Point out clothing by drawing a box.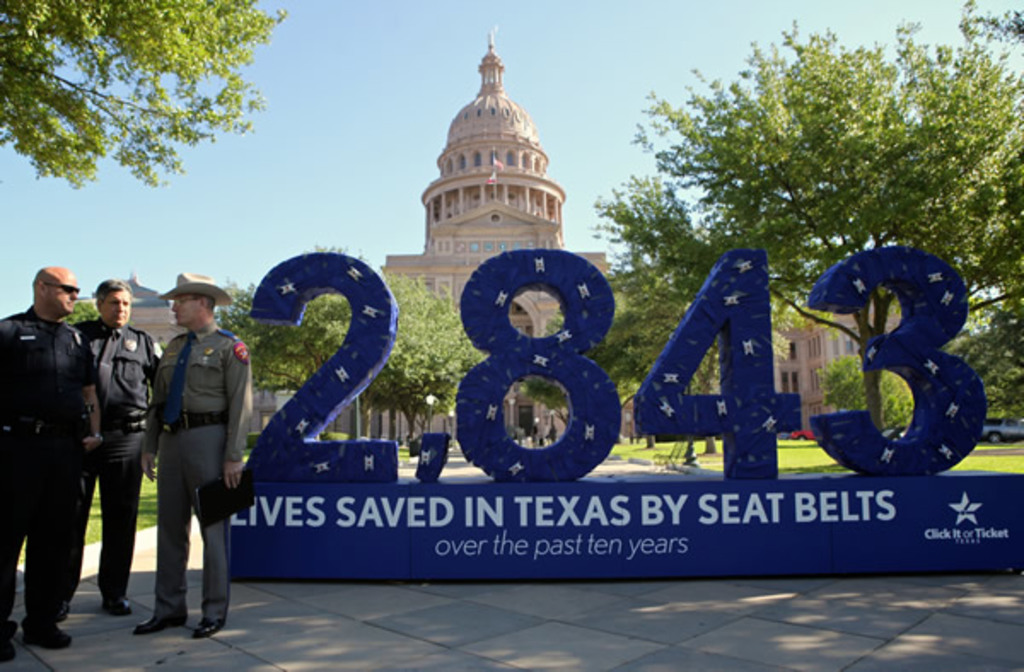
{"left": 145, "top": 326, "right": 259, "bottom": 626}.
